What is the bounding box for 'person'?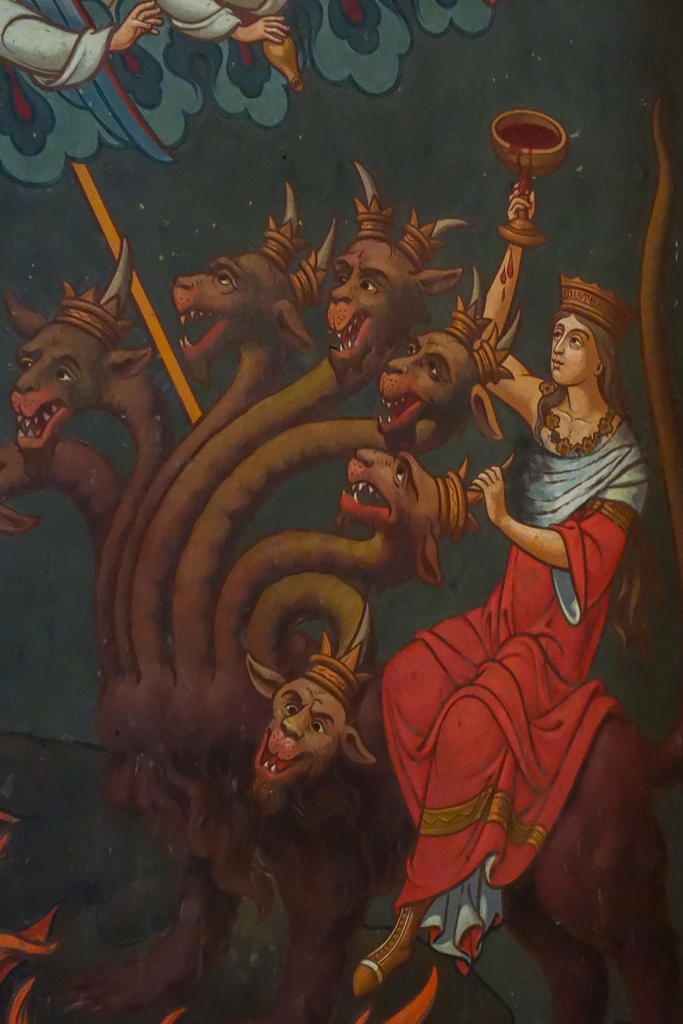
0, 0, 288, 94.
